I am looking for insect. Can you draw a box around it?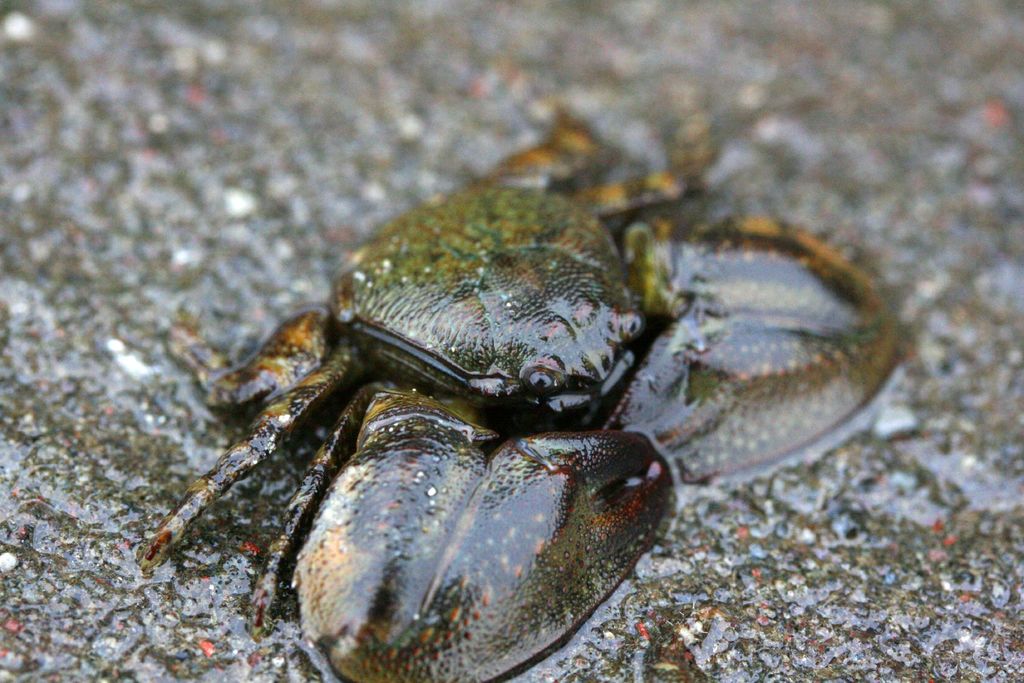
Sure, the bounding box is (109,125,896,682).
